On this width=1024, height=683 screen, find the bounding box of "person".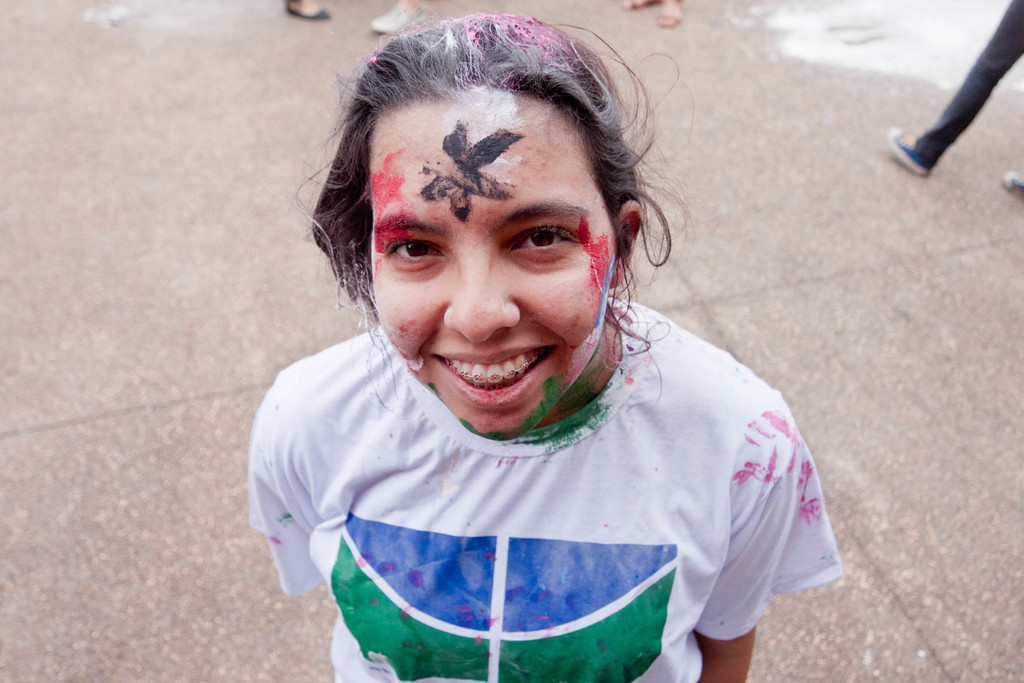
Bounding box: {"x1": 287, "y1": 0, "x2": 342, "y2": 30}.
